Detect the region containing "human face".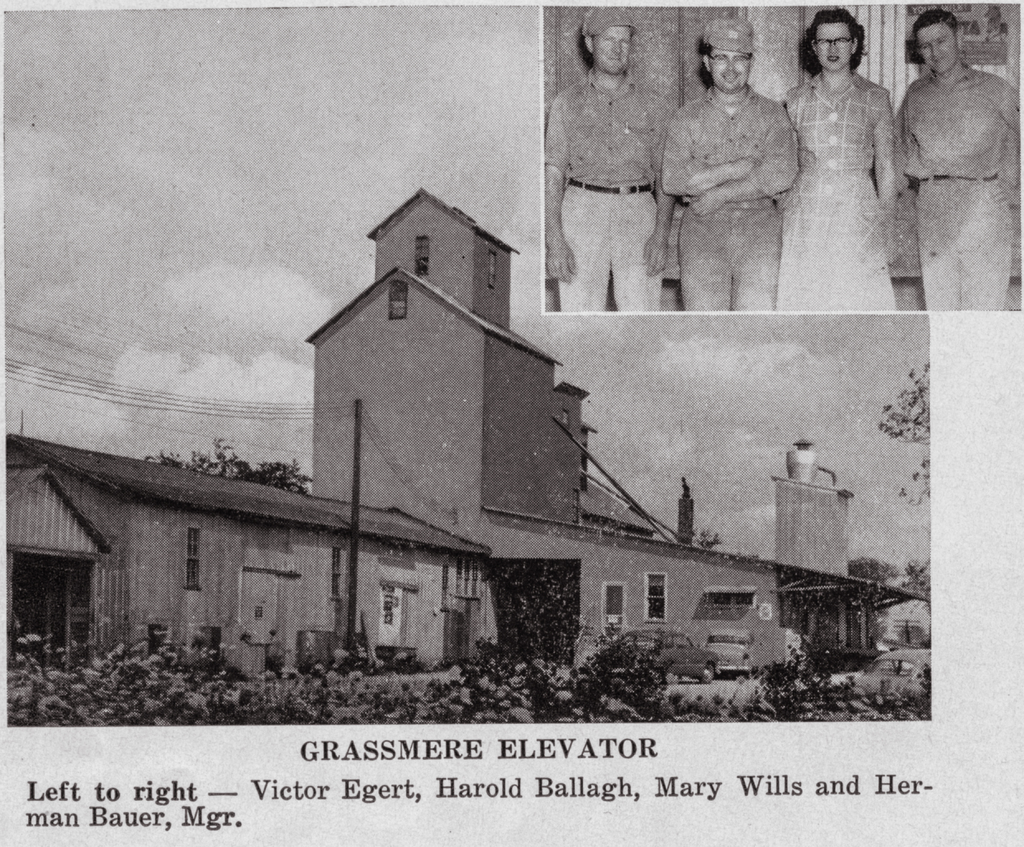
<bbox>813, 23, 849, 71</bbox>.
